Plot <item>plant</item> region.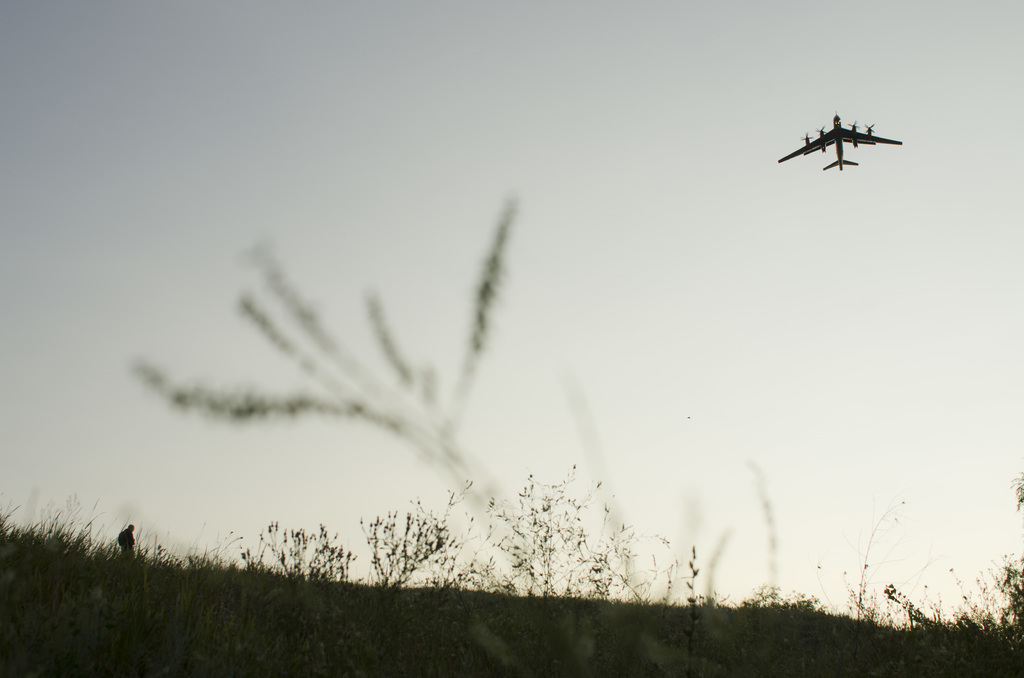
Plotted at 134/225/497/554.
